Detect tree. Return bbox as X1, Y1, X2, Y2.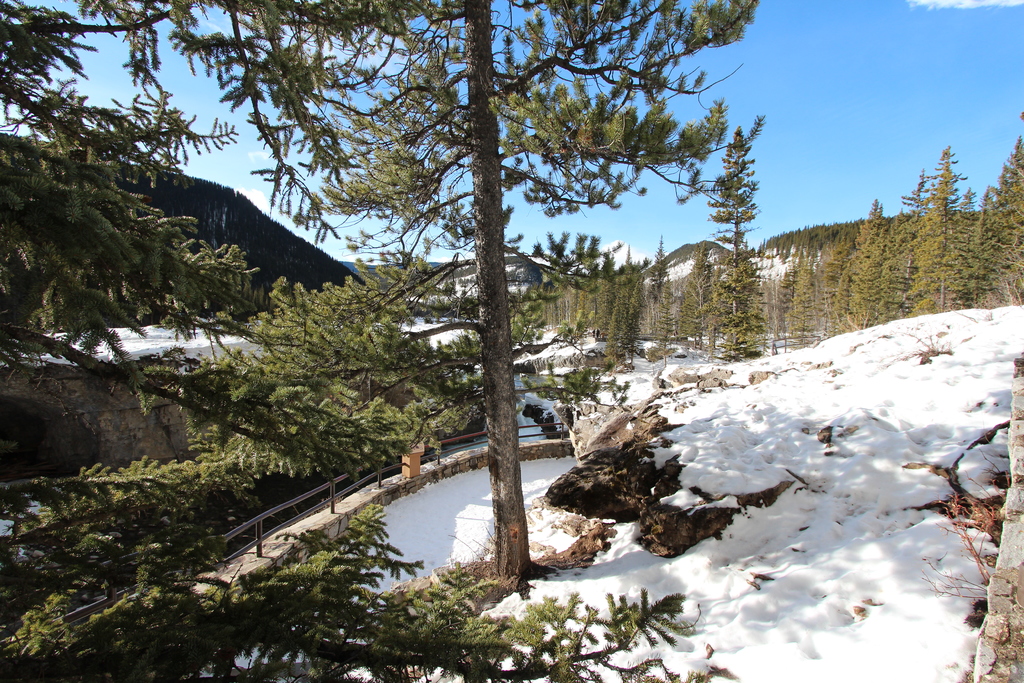
0, 0, 363, 677.
